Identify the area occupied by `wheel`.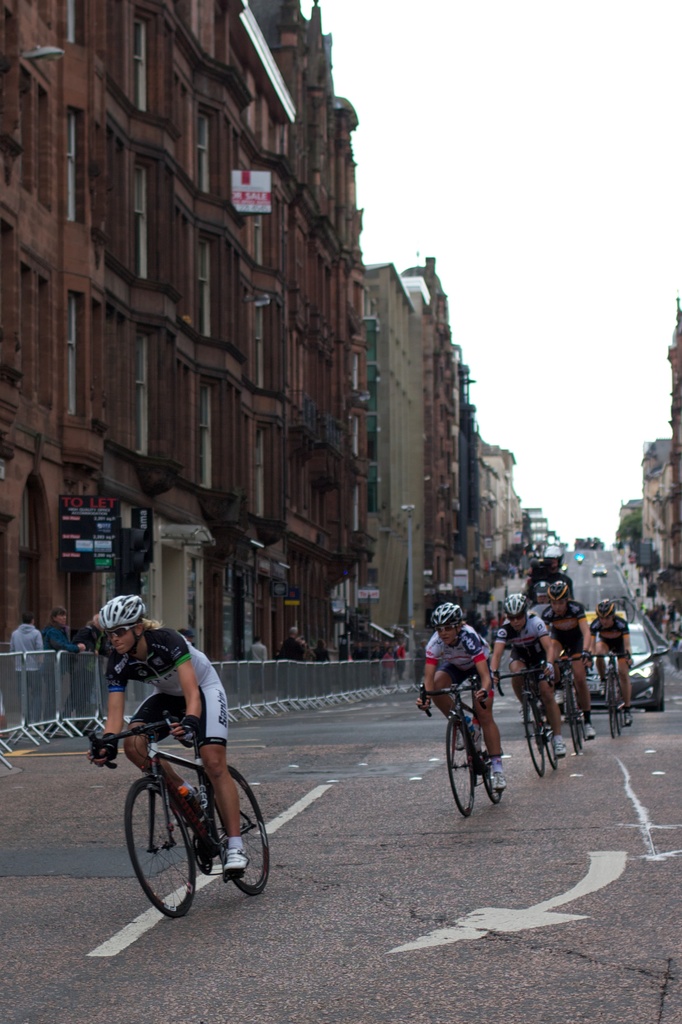
Area: pyautogui.locateOnScreen(562, 681, 575, 753).
